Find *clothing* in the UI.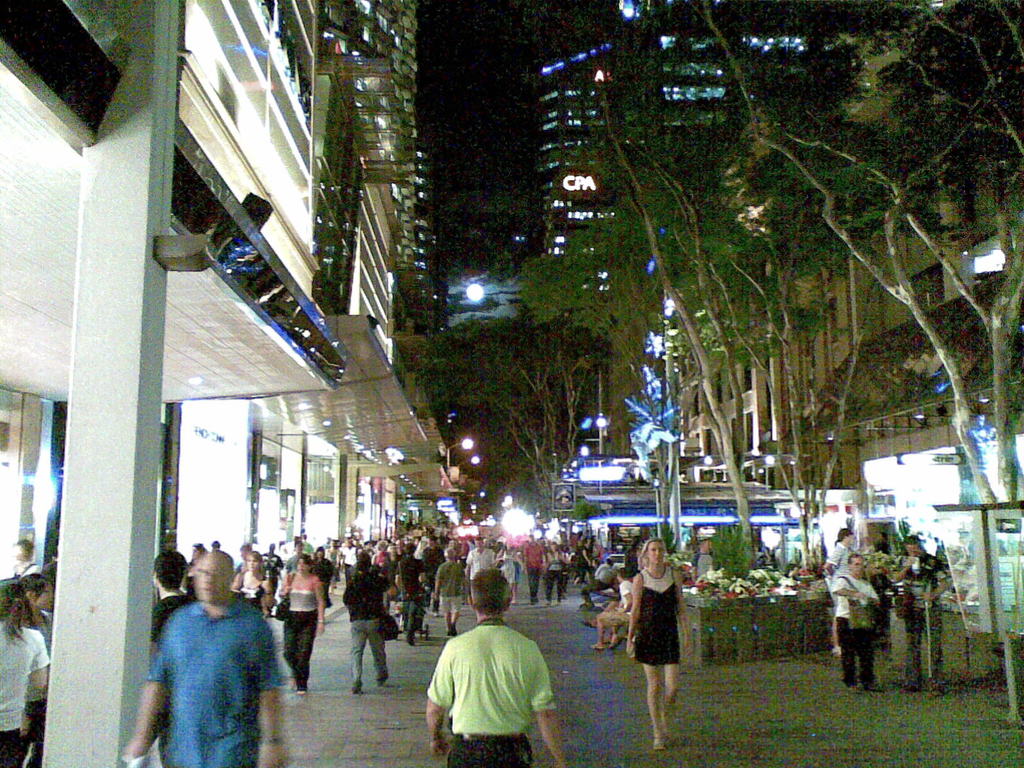
UI element at x1=395 y1=559 x2=419 y2=637.
